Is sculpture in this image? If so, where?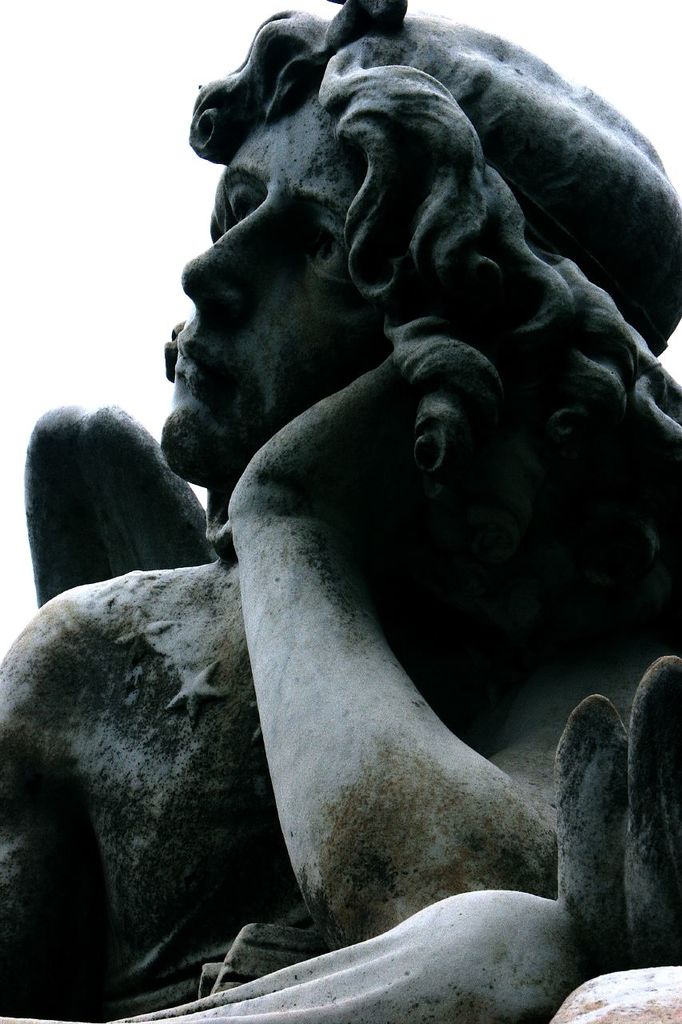
Yes, at <box>30,0,681,1023</box>.
